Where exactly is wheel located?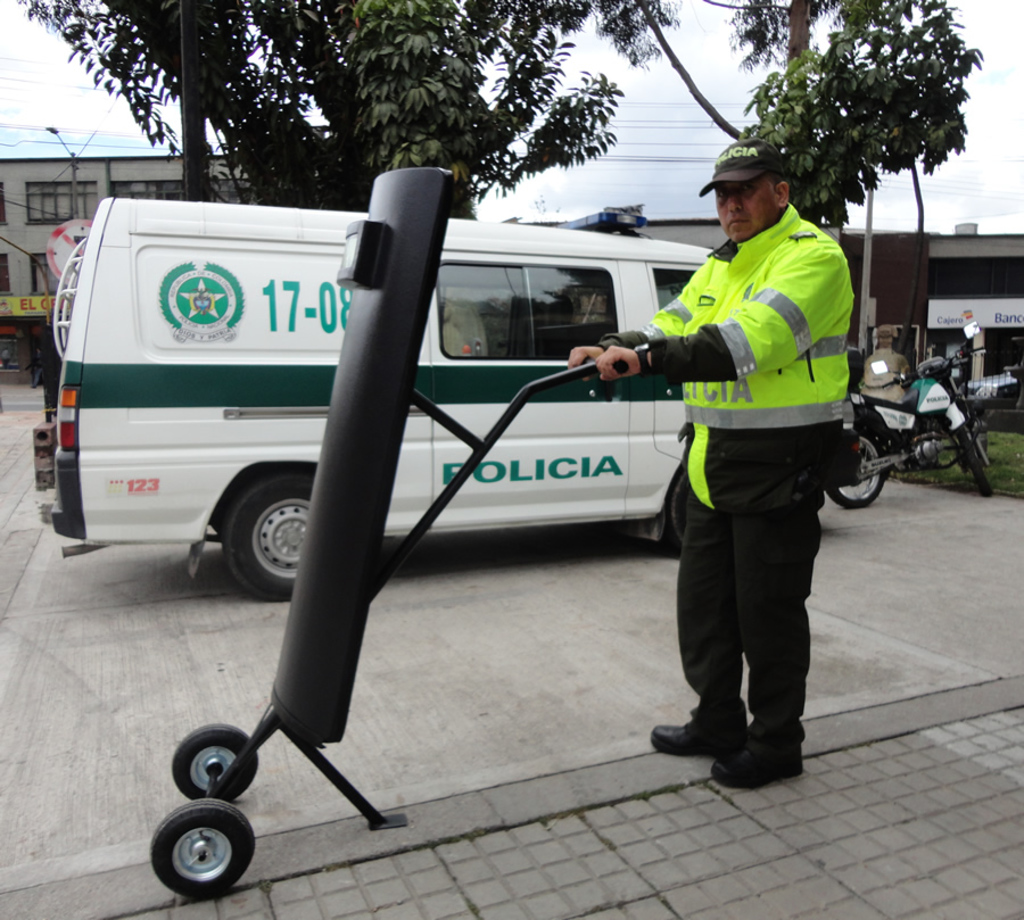
Its bounding box is detection(825, 418, 895, 515).
